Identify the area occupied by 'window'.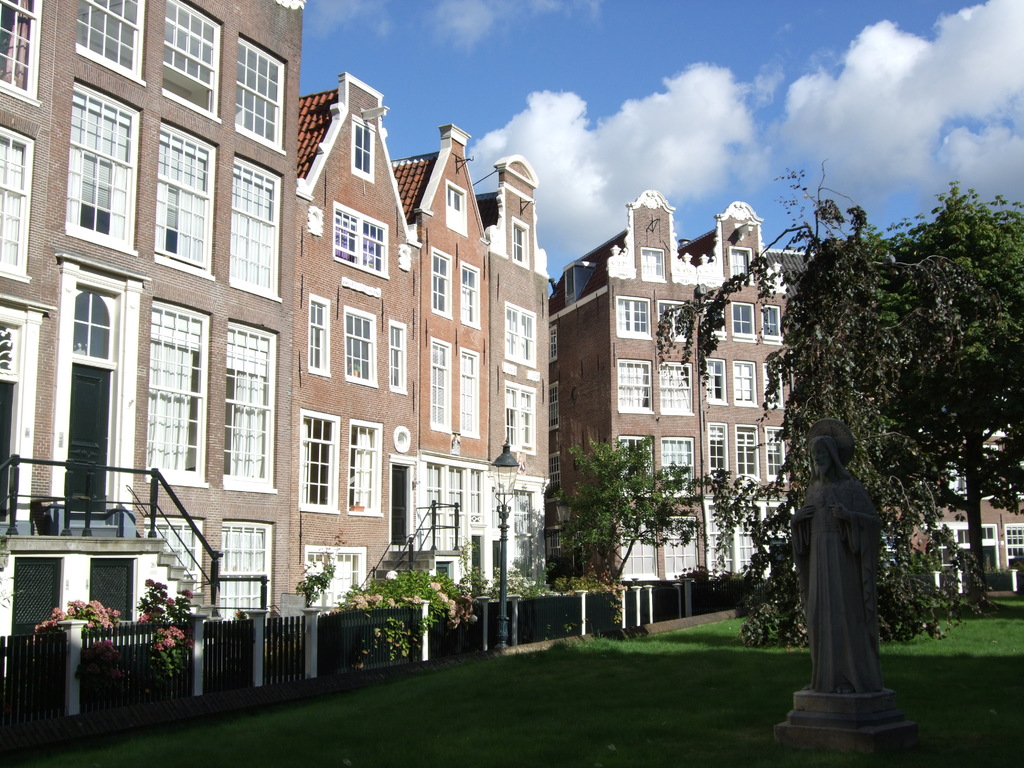
Area: region(160, 0, 220, 115).
